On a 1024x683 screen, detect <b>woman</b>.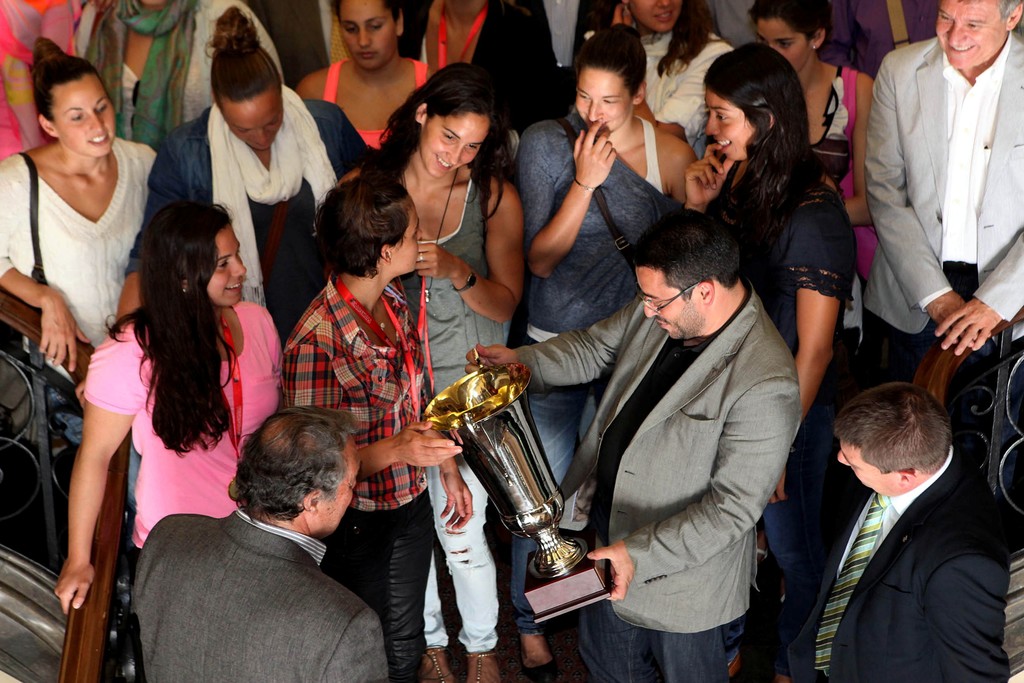
(left=113, top=6, right=374, bottom=338).
